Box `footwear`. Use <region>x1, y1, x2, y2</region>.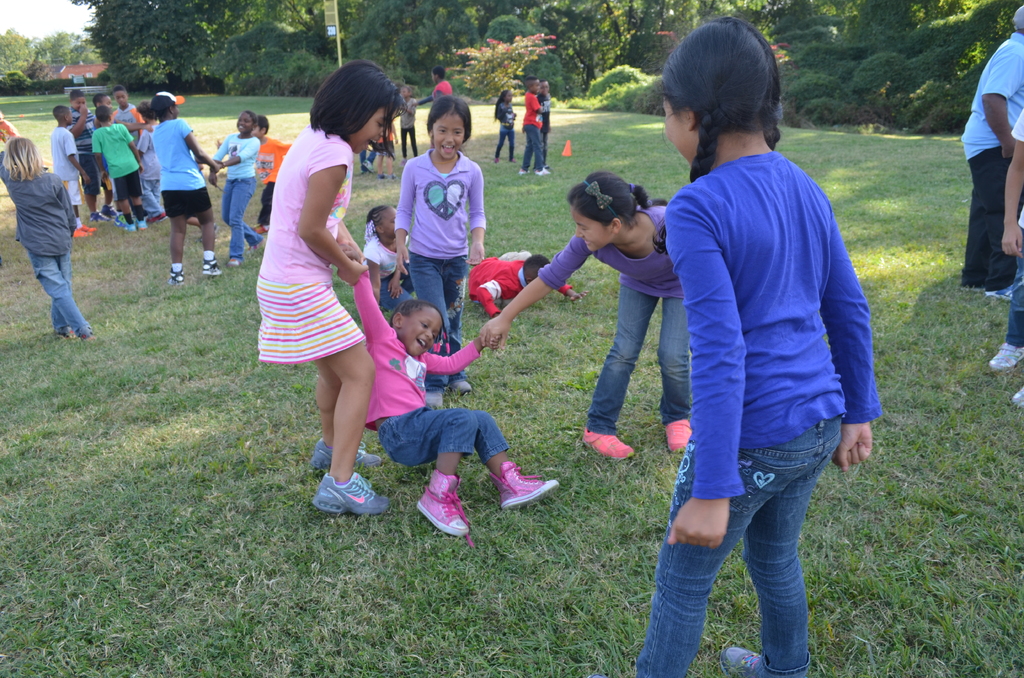
<region>488, 457, 560, 508</region>.
